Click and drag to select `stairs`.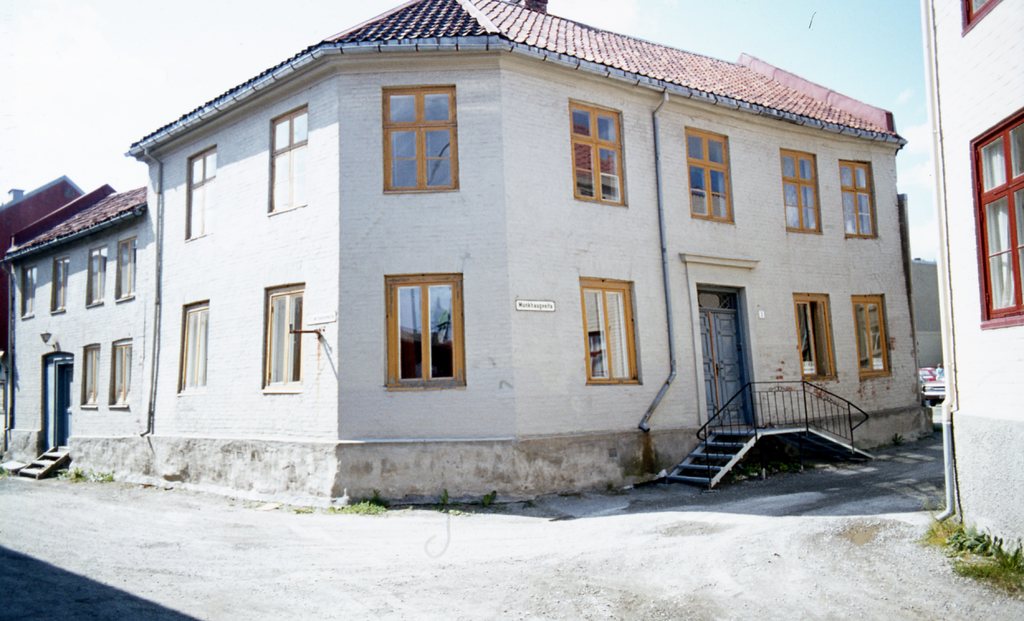
Selection: Rect(14, 443, 70, 478).
